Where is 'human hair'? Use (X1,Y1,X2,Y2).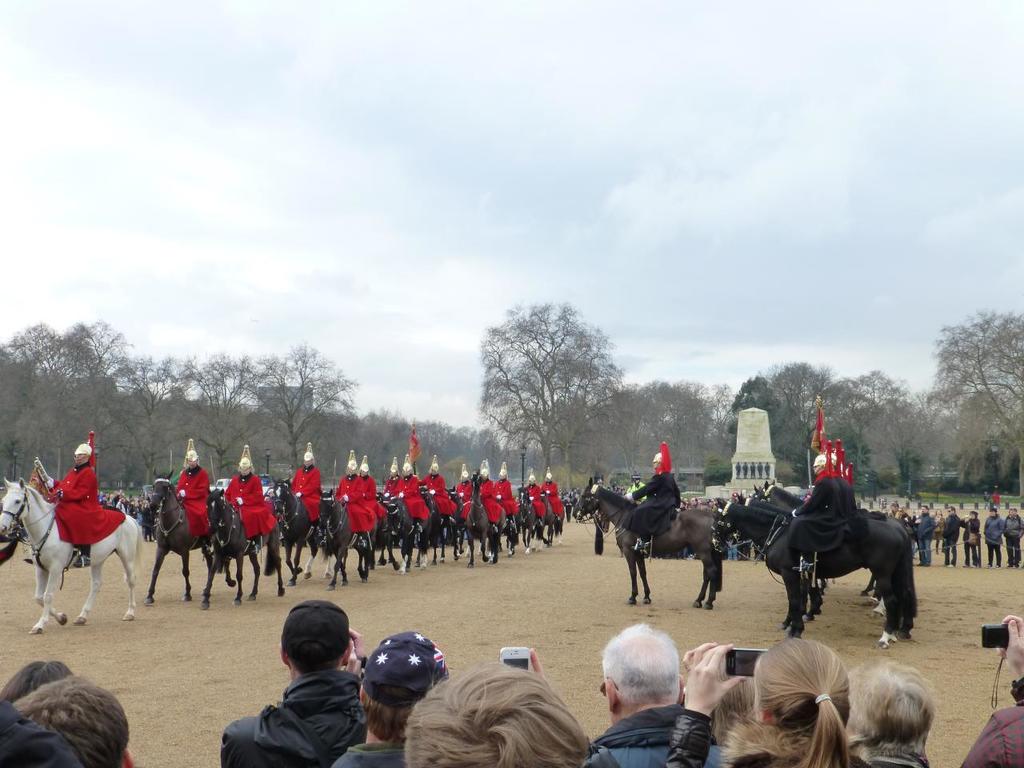
(363,691,410,741).
